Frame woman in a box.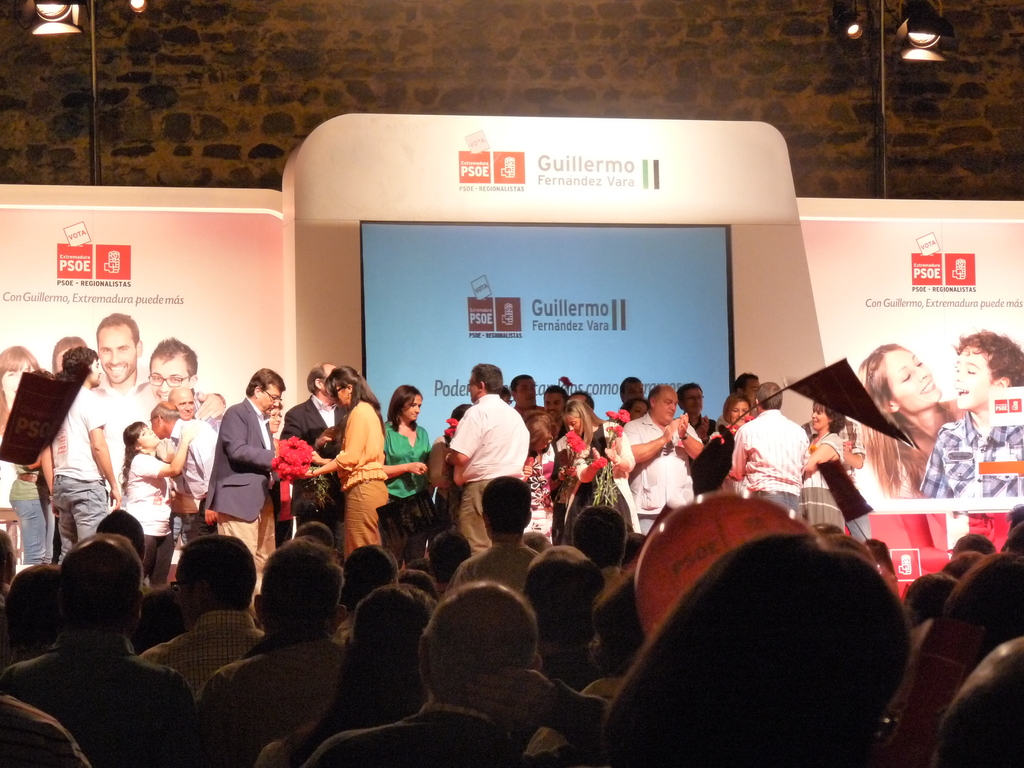
[851,339,959,509].
